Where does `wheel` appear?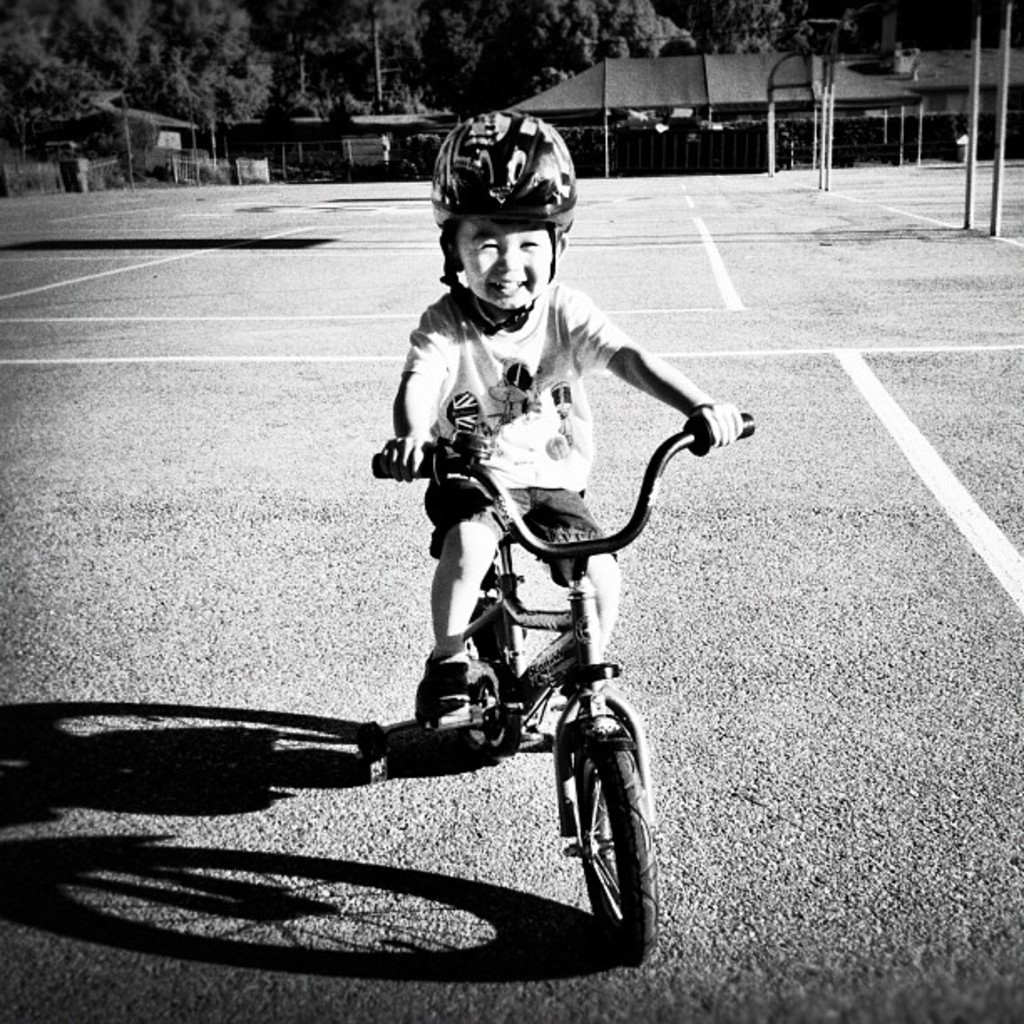
Appears at x1=462 y1=606 x2=512 y2=750.
